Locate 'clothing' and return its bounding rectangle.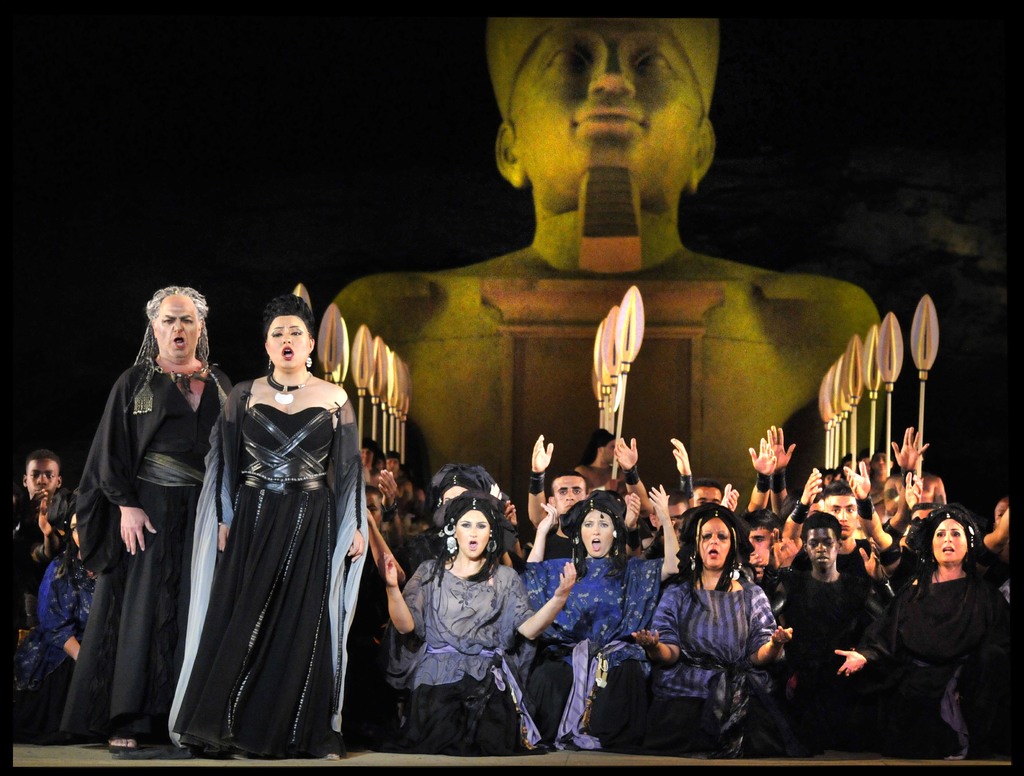
775, 566, 868, 752.
